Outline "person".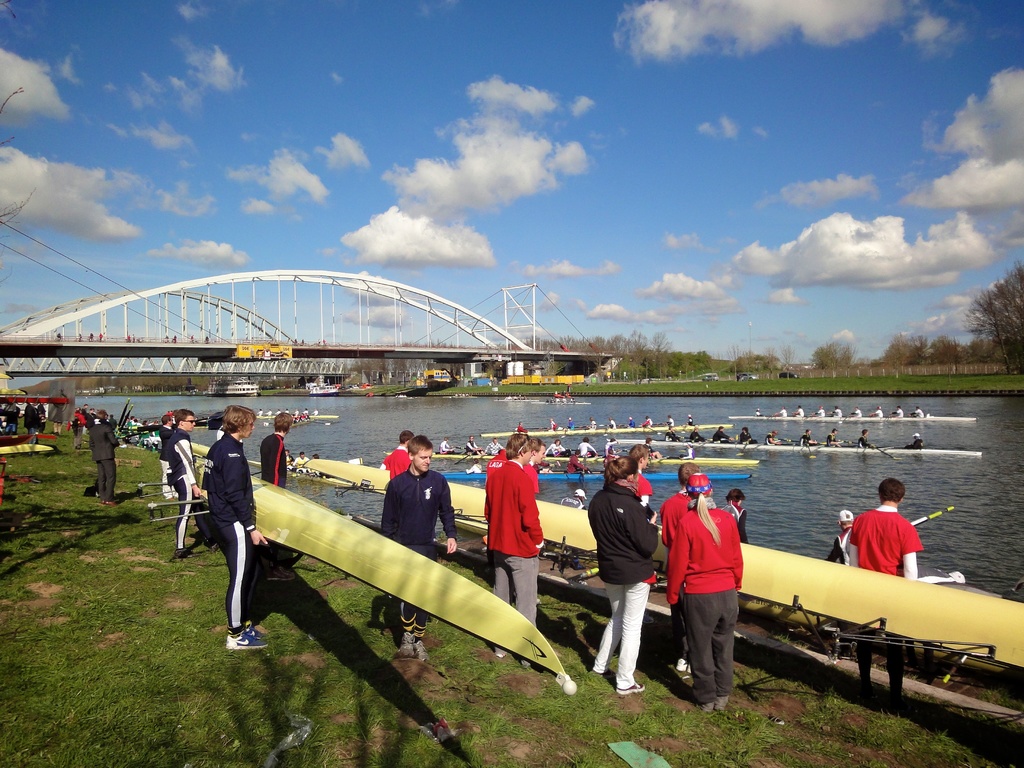
Outline: <box>800,428,819,447</box>.
